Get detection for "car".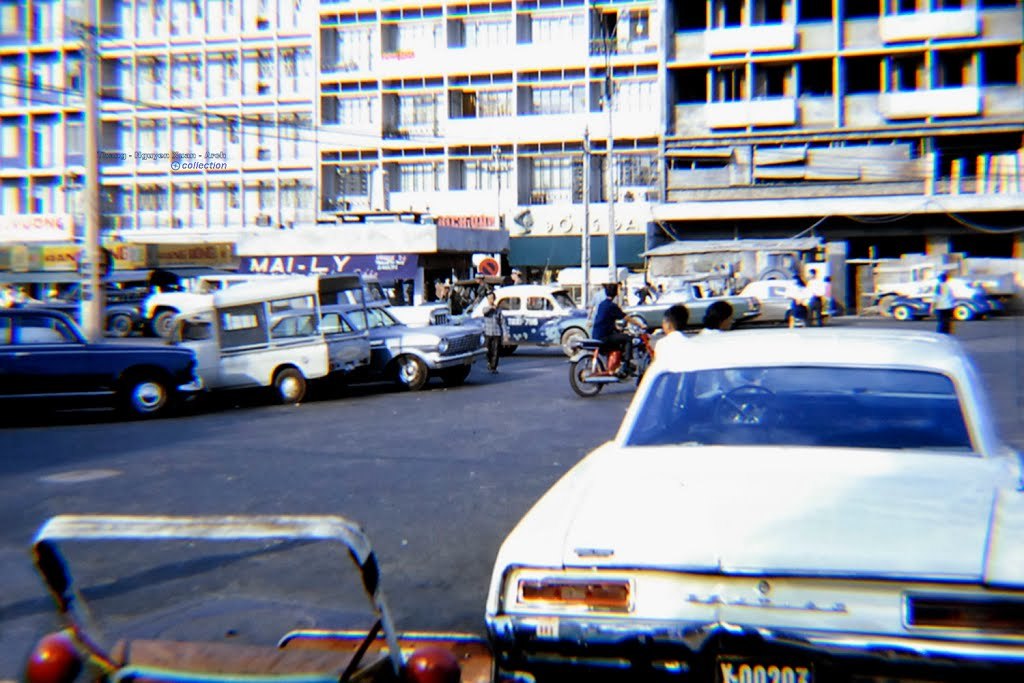
Detection: detection(611, 282, 760, 340).
